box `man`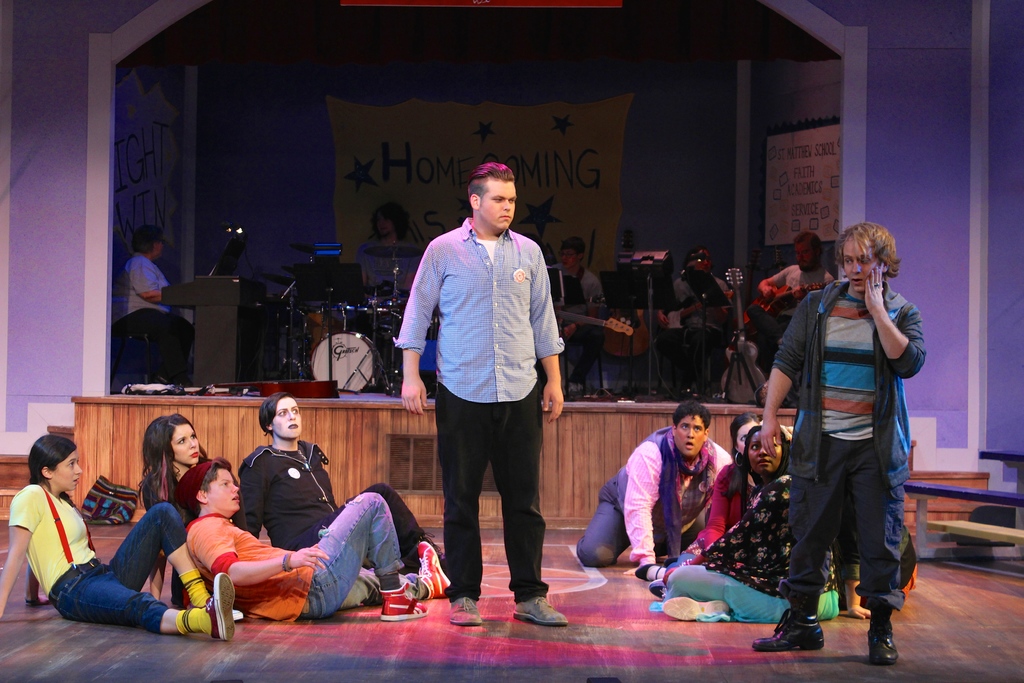
(x1=570, y1=393, x2=738, y2=579)
